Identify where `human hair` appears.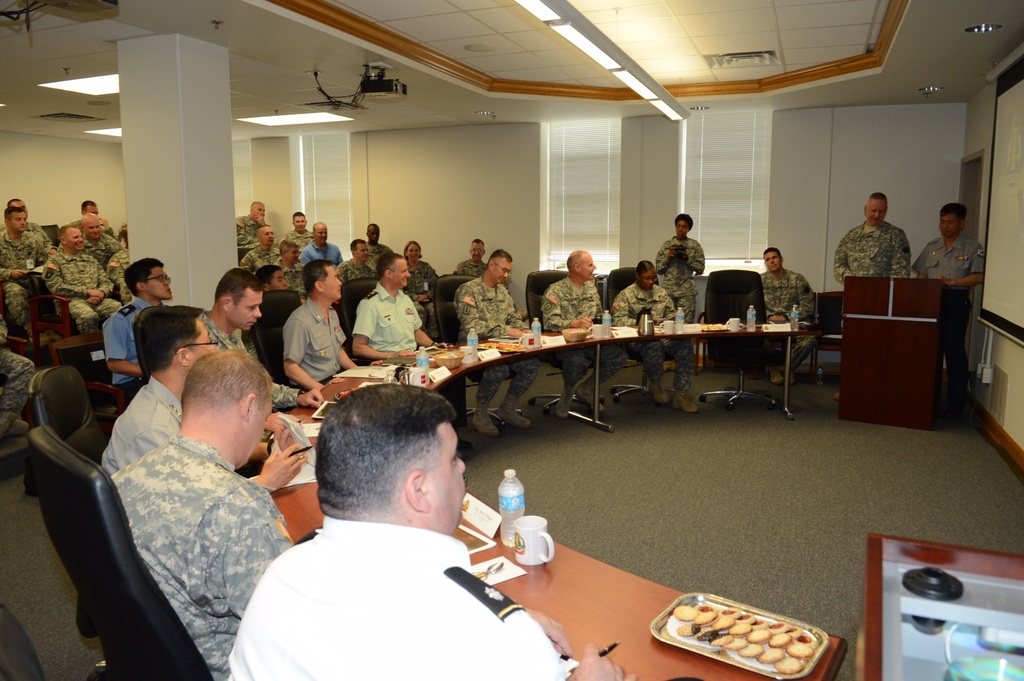
Appears at <region>367, 222, 379, 229</region>.
